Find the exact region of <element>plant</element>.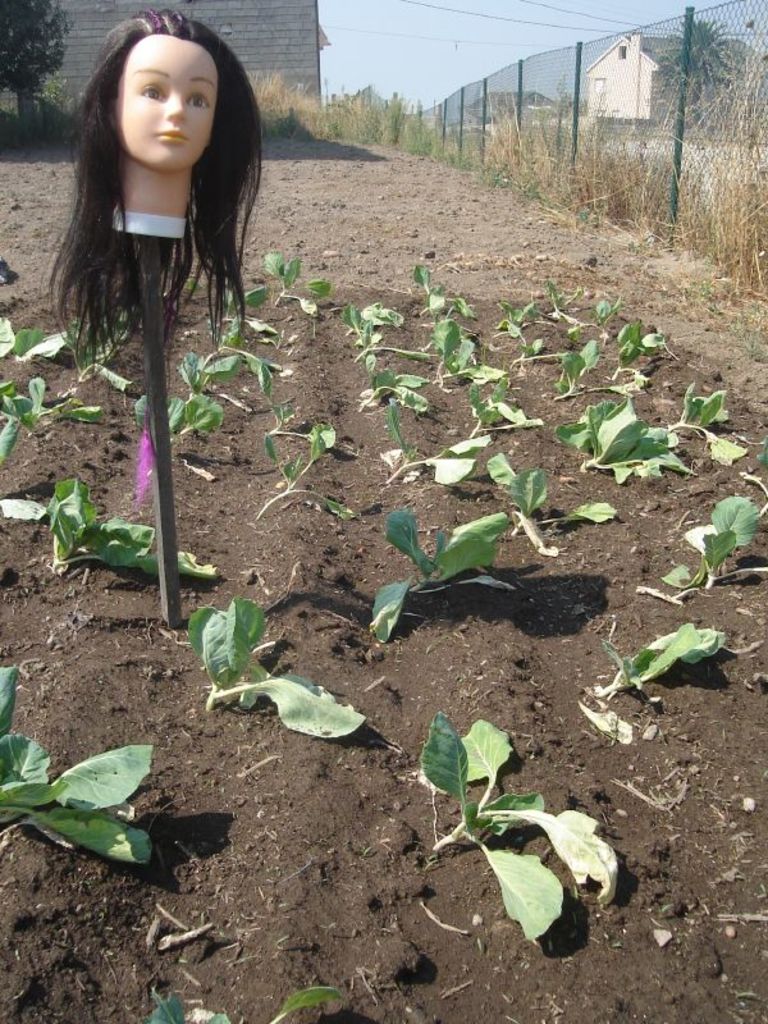
Exact region: {"x1": 0, "y1": 374, "x2": 113, "y2": 444}.
